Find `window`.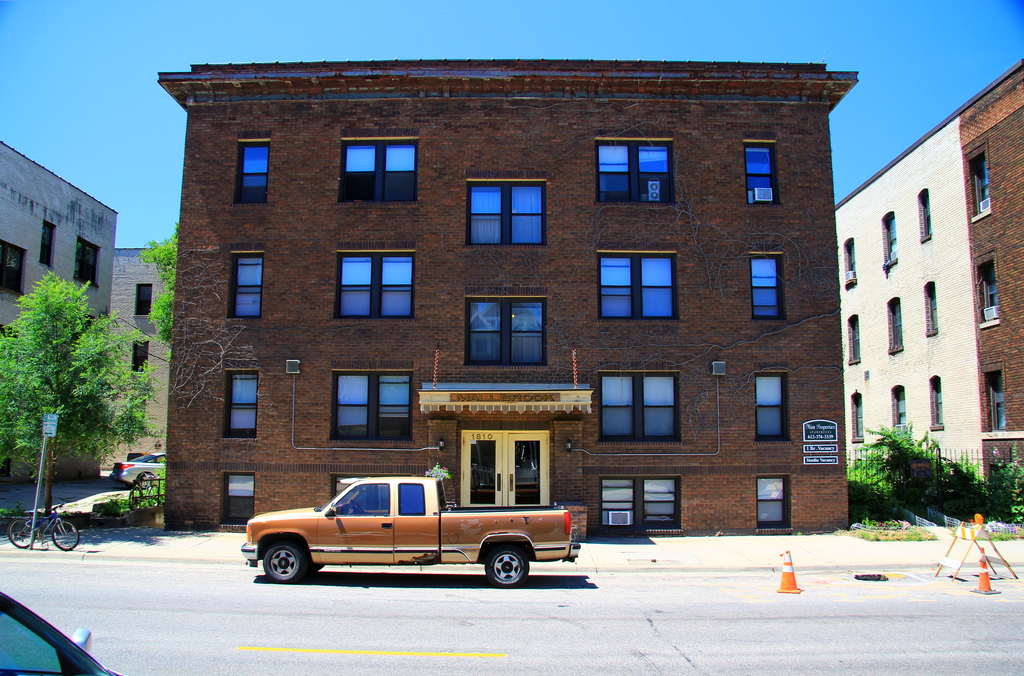
region(465, 156, 547, 258).
